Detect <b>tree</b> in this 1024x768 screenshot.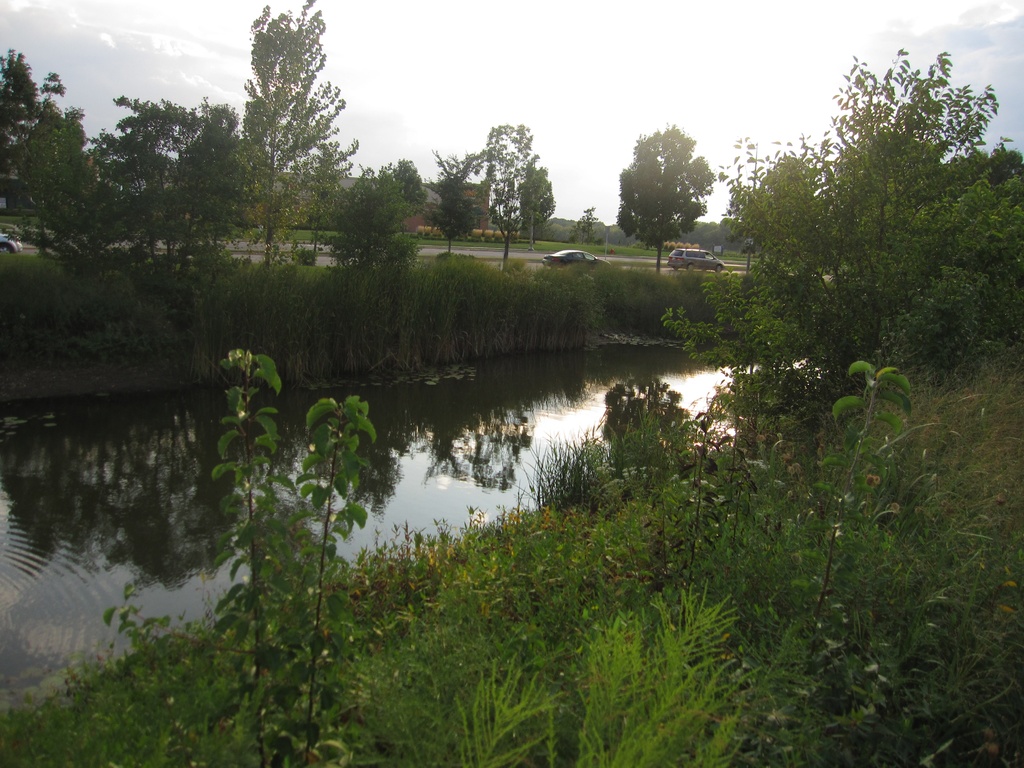
Detection: 221:4:355:256.
